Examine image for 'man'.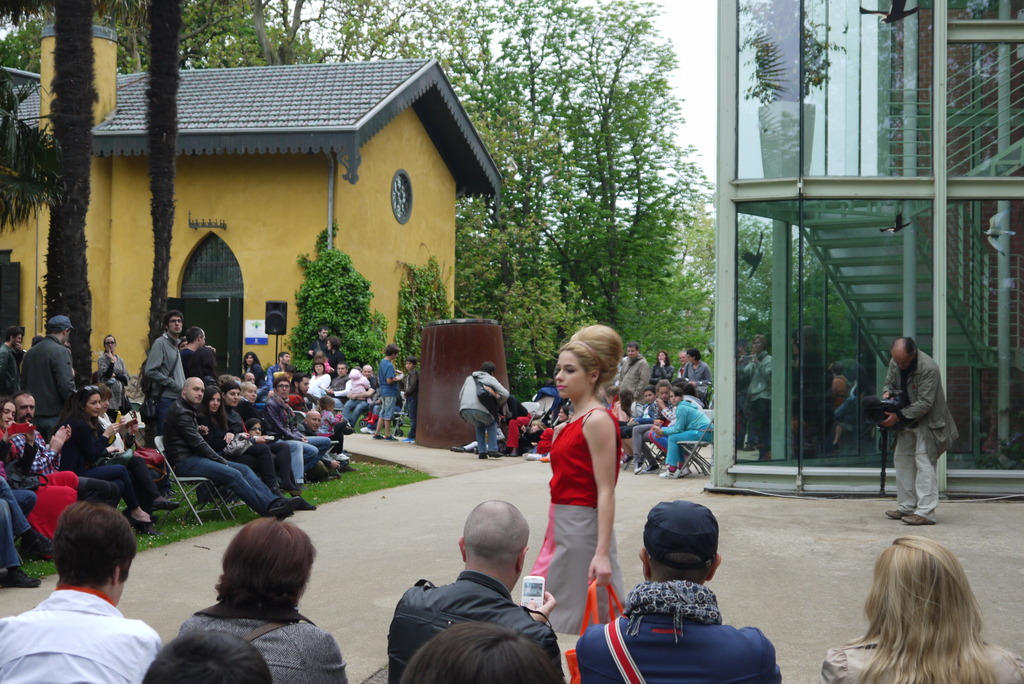
Examination result: 20 315 74 441.
